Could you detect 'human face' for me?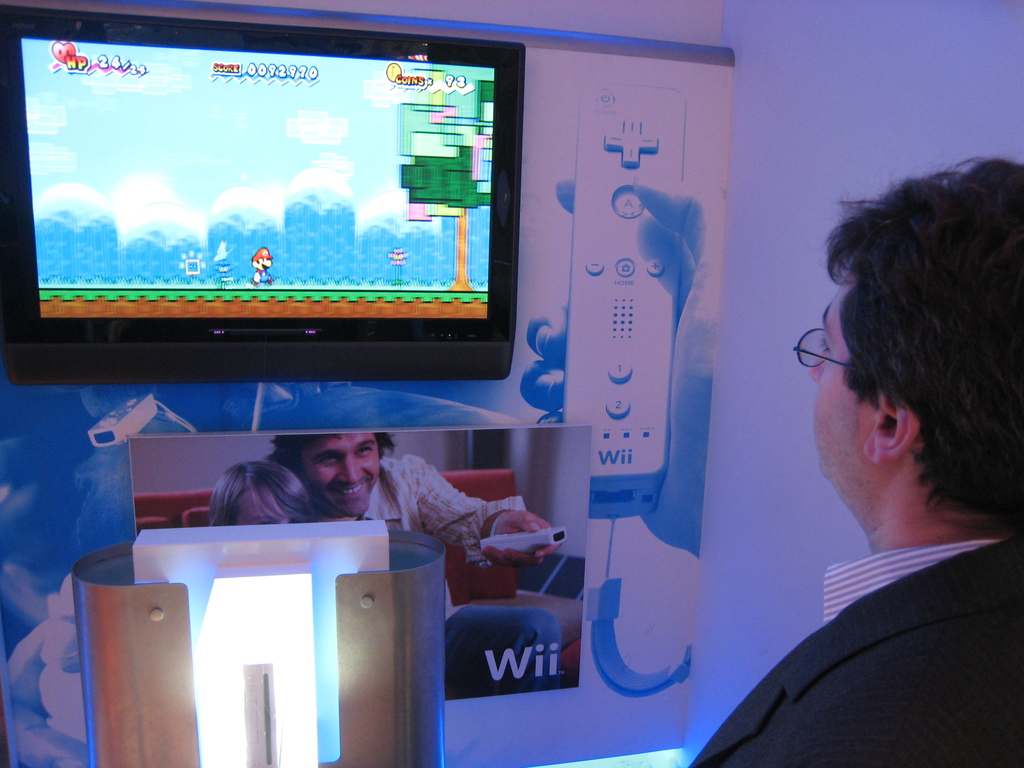
Detection result: bbox(810, 268, 868, 509).
